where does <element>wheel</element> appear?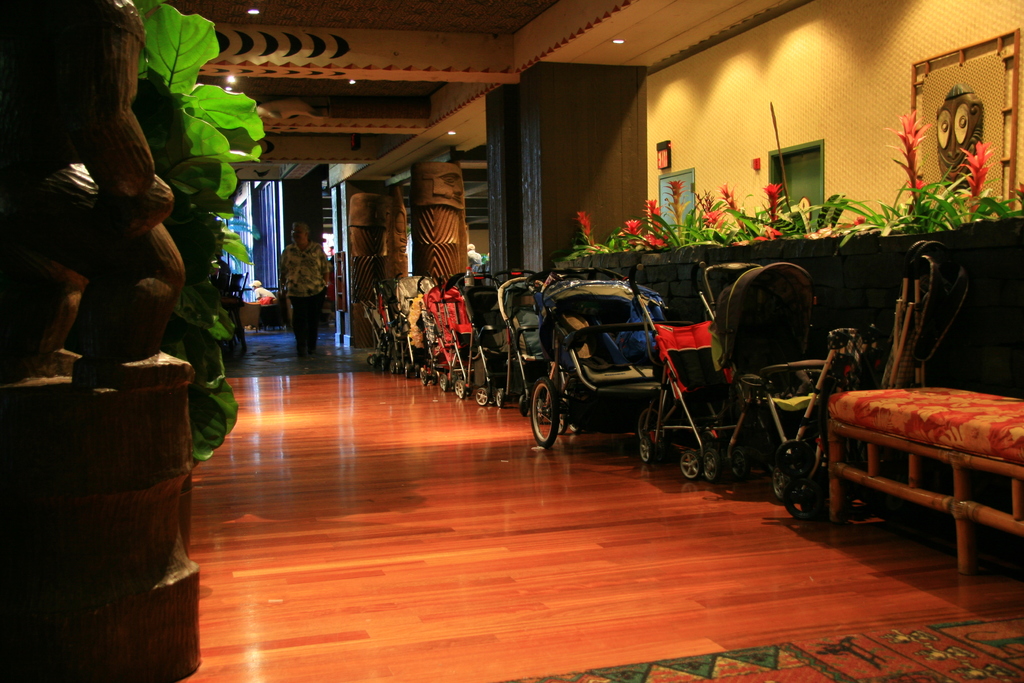
Appears at (496,388,504,407).
